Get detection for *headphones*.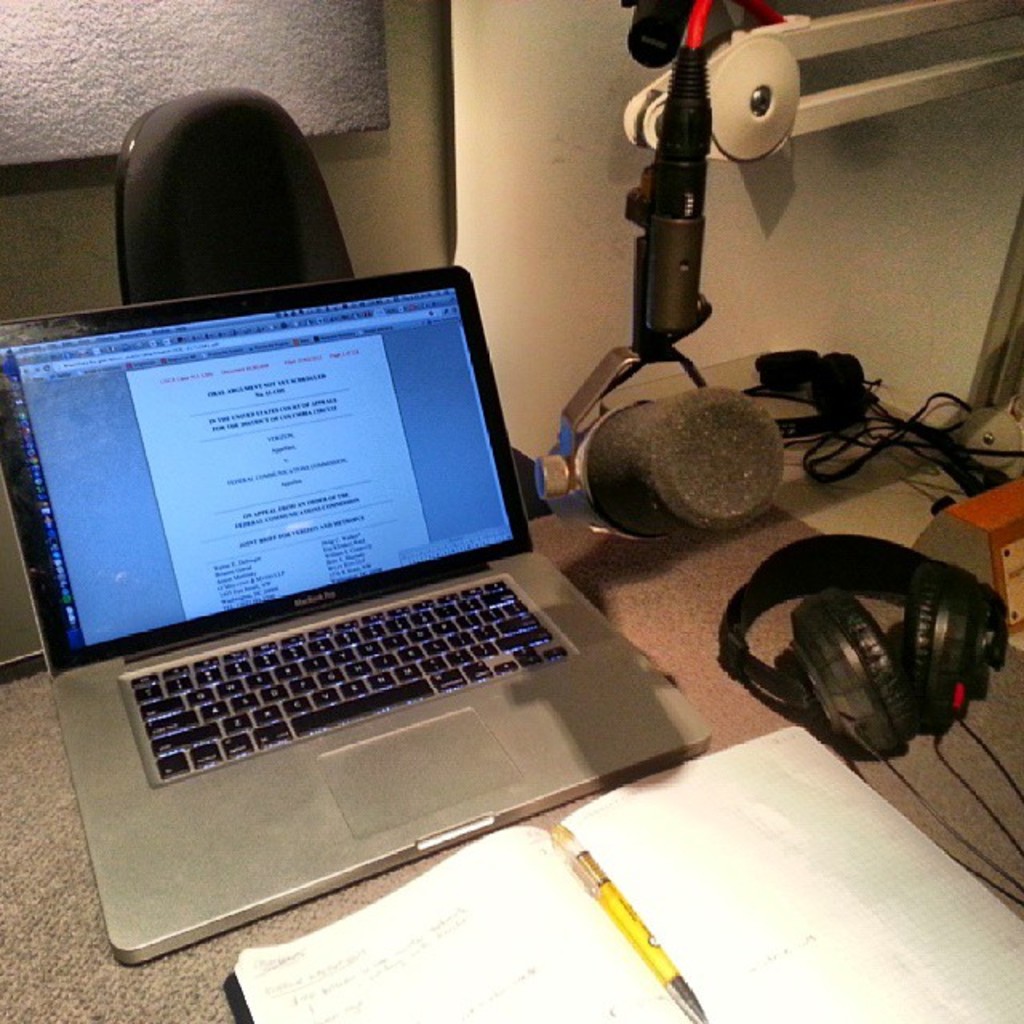
Detection: <region>749, 347, 882, 440</region>.
